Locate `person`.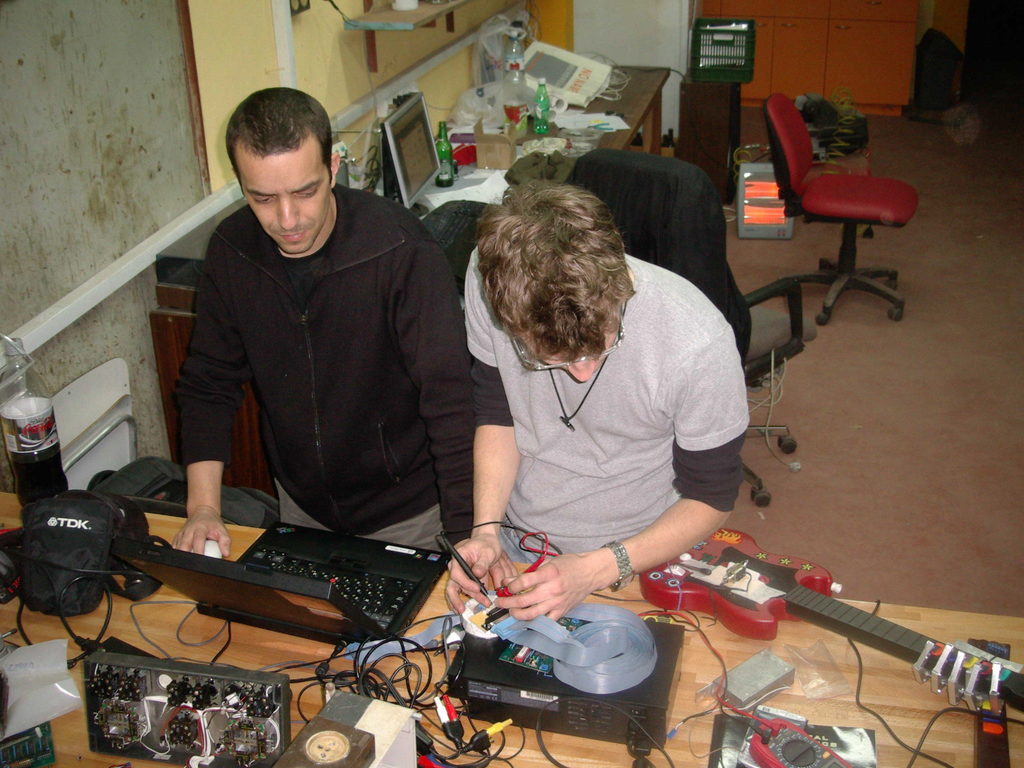
Bounding box: (173,84,476,564).
